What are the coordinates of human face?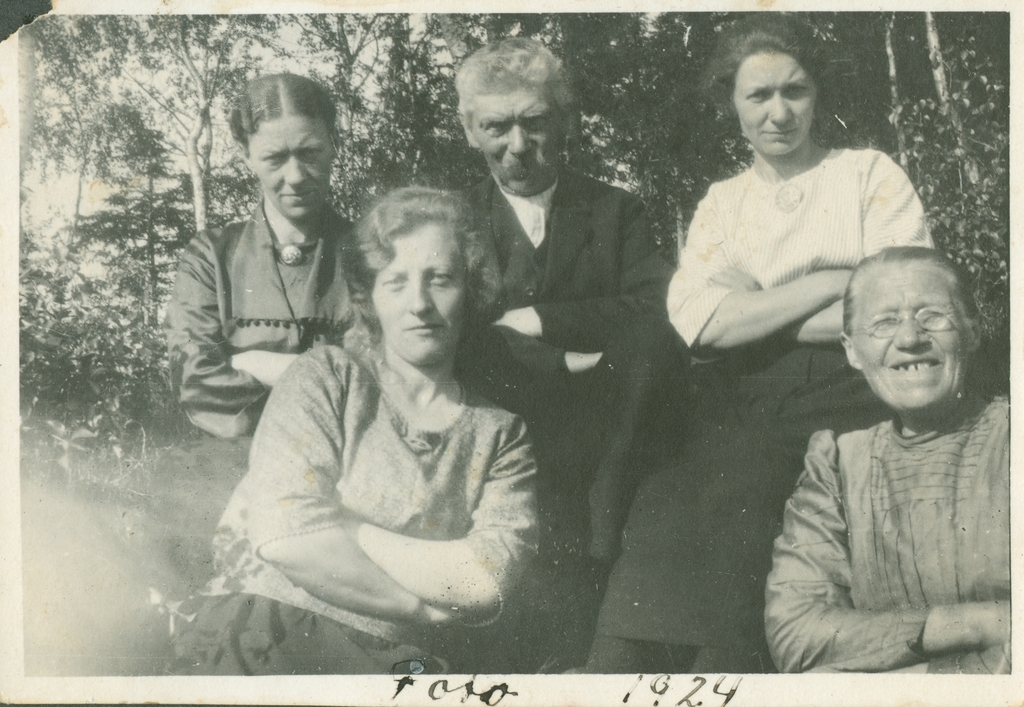
x1=243 y1=110 x2=331 y2=222.
